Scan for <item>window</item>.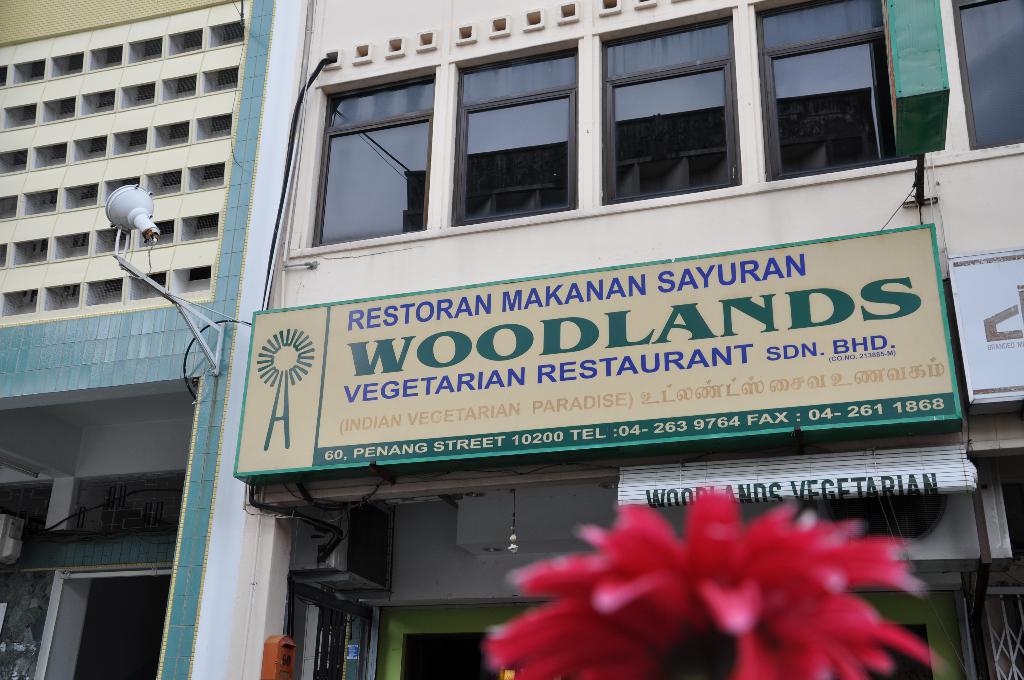
Scan result: (left=119, top=123, right=150, bottom=150).
